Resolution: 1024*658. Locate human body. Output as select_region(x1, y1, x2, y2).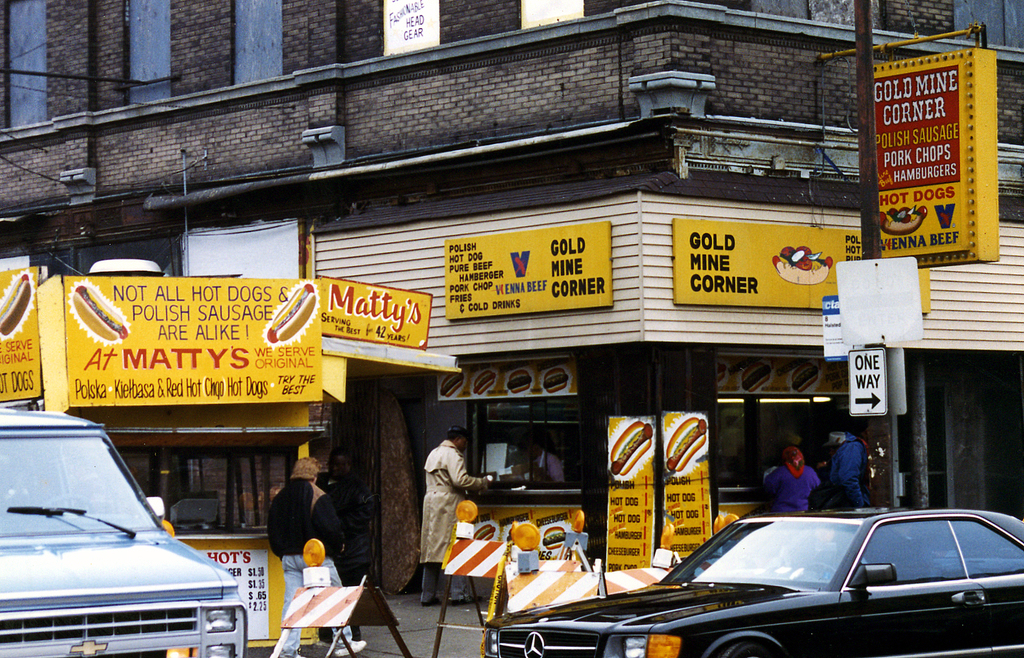
select_region(507, 449, 567, 485).
